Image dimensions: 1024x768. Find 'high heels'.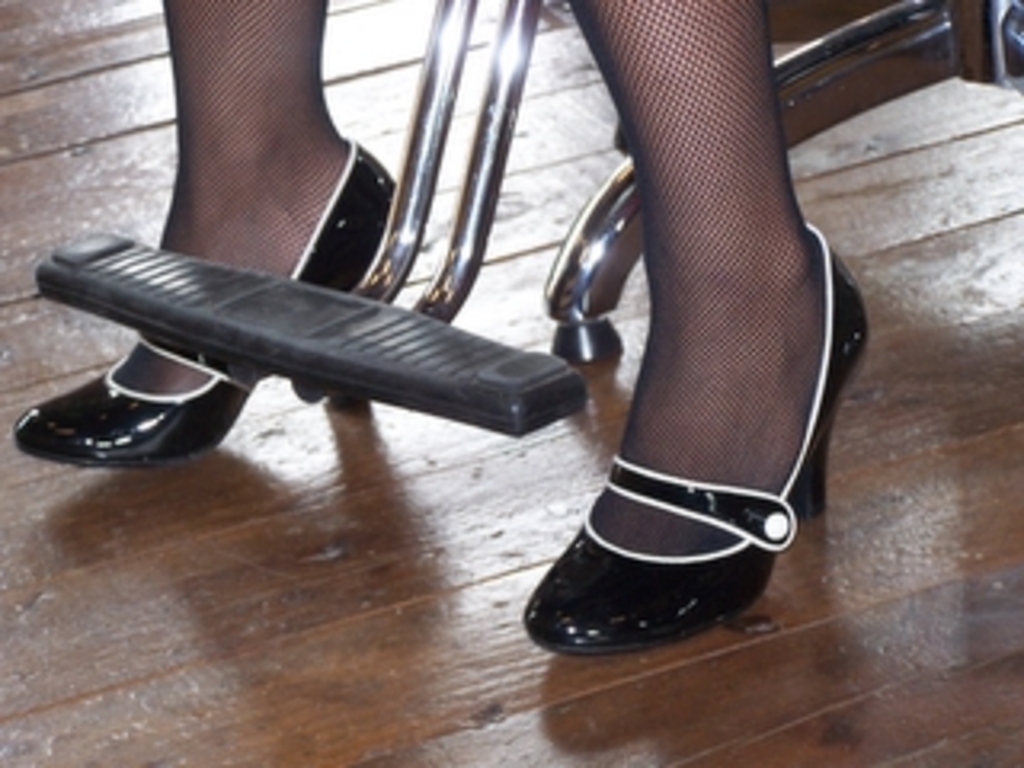
[left=6, top=141, right=397, bottom=461].
